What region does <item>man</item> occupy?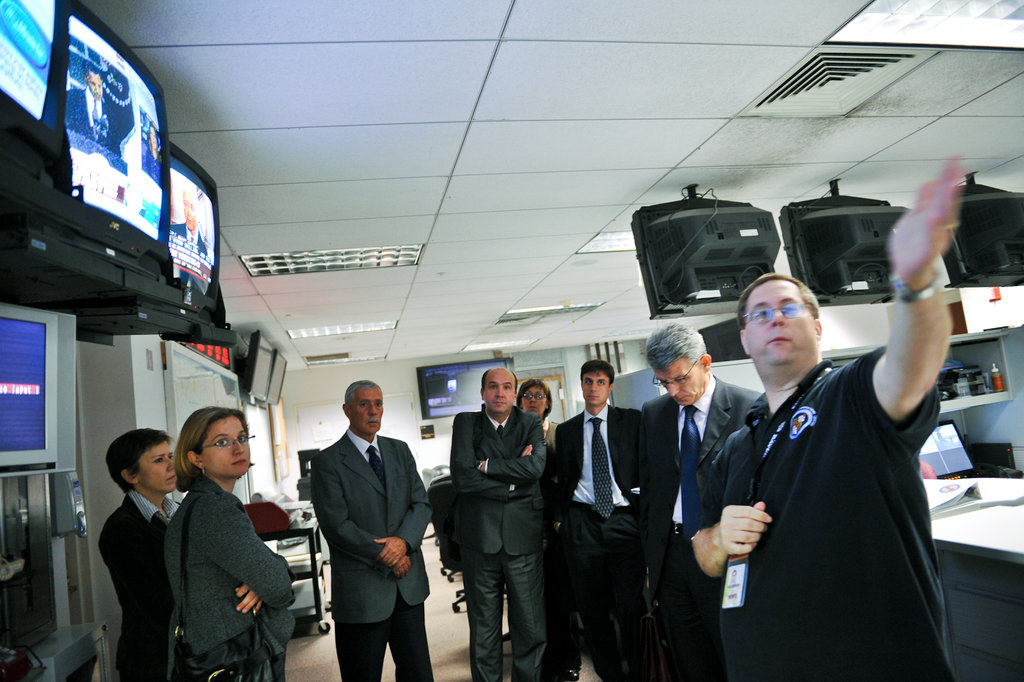
{"x1": 648, "y1": 325, "x2": 765, "y2": 681}.
